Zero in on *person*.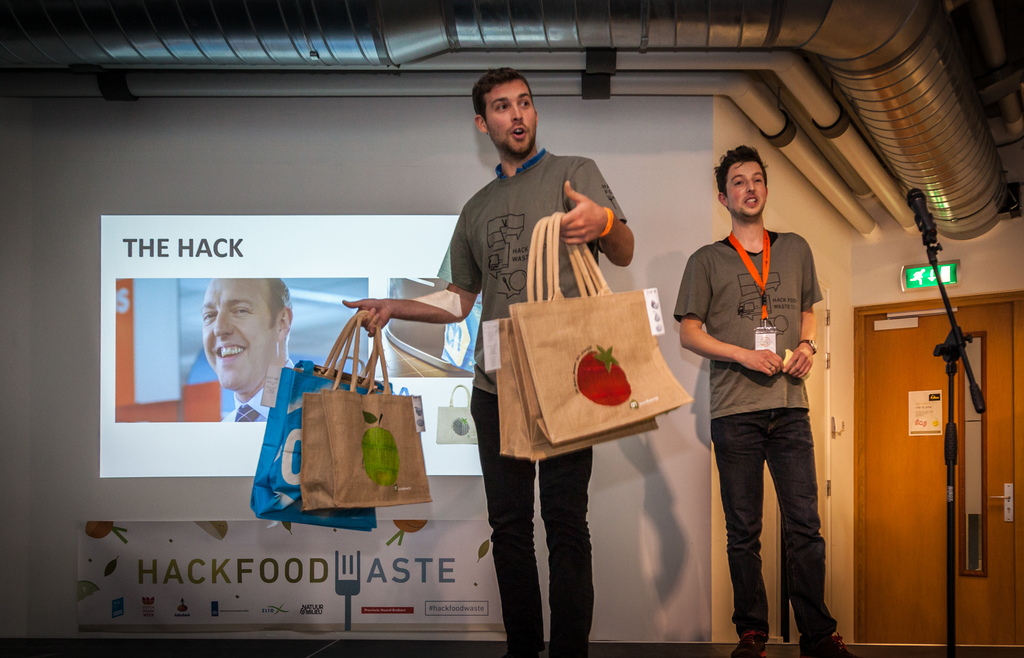
Zeroed in: 341,67,636,657.
